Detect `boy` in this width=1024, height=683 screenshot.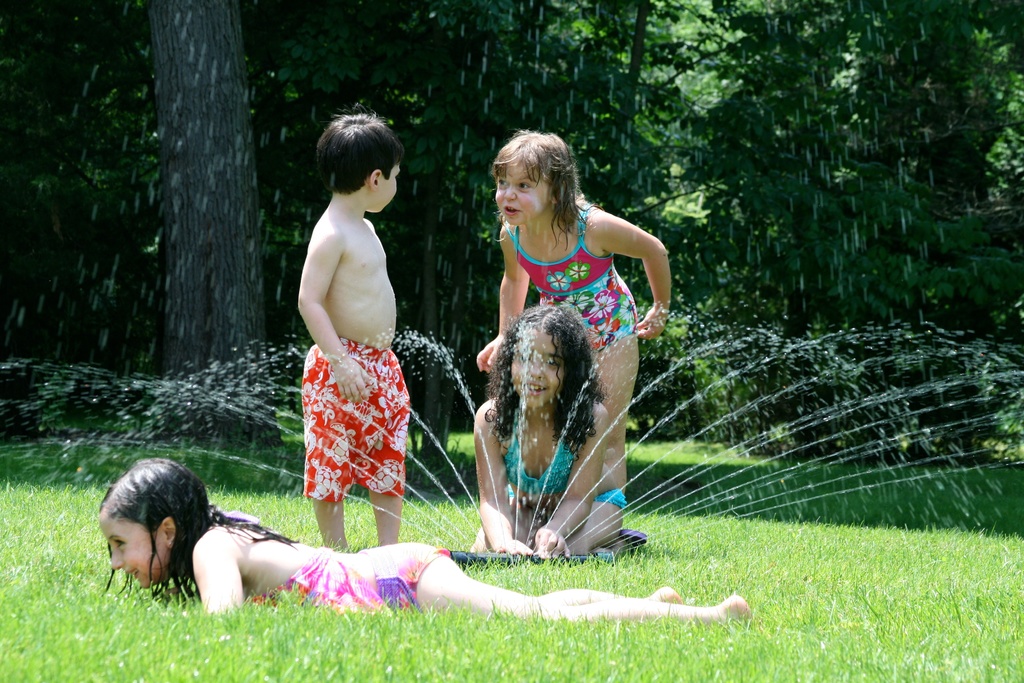
Detection: {"left": 273, "top": 110, "right": 423, "bottom": 563}.
